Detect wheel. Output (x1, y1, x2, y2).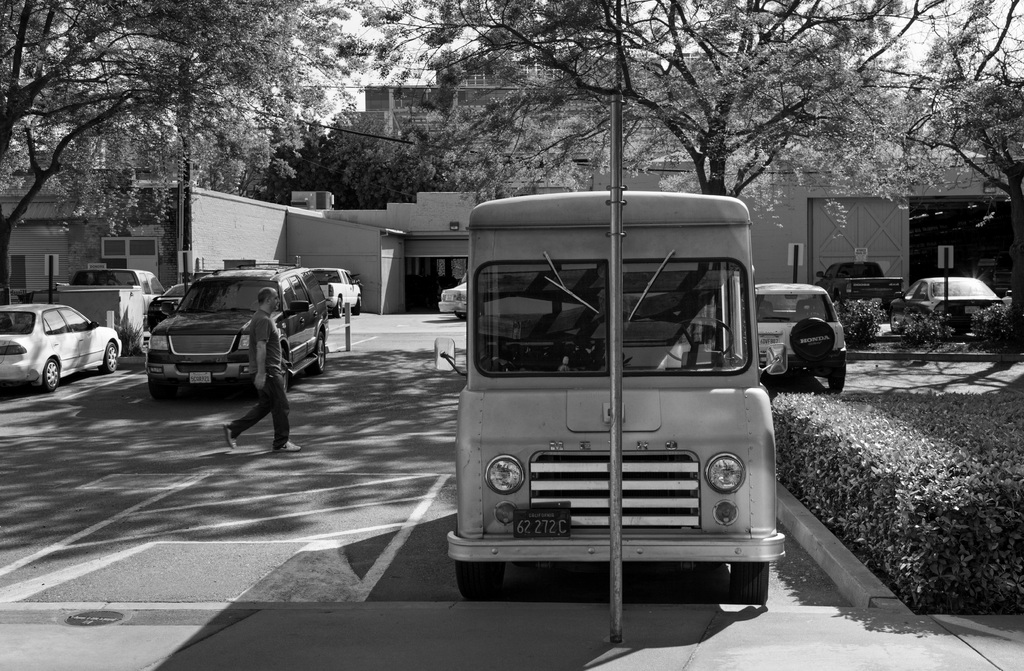
(40, 352, 66, 392).
